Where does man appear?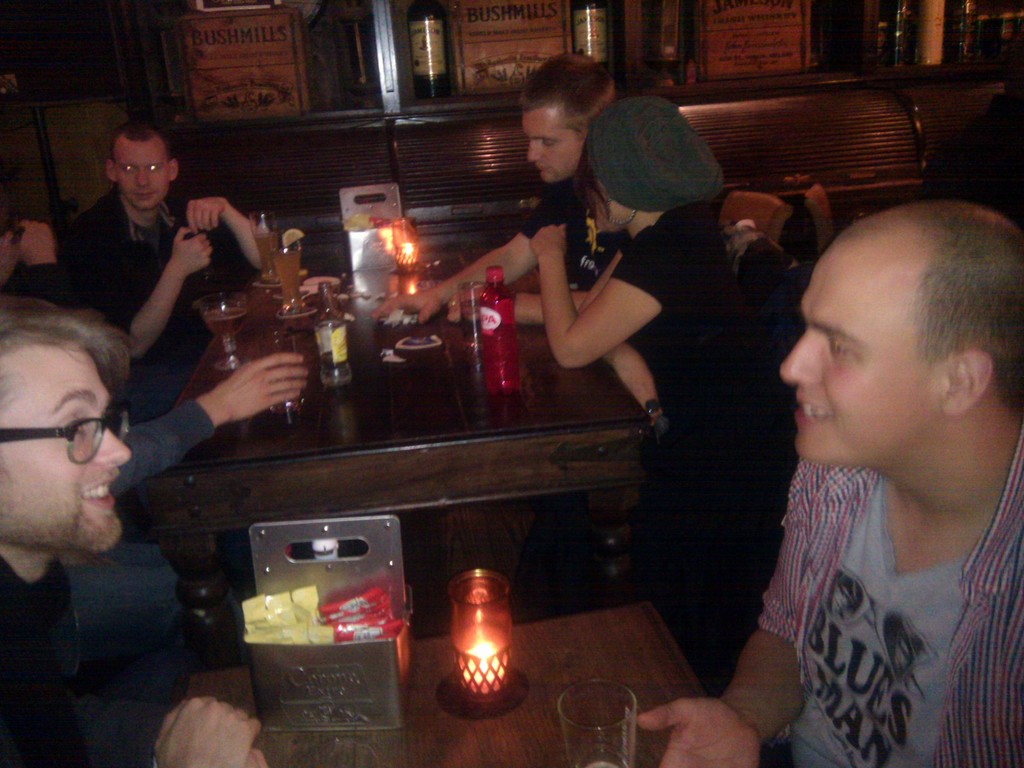
Appears at (0,288,267,767).
